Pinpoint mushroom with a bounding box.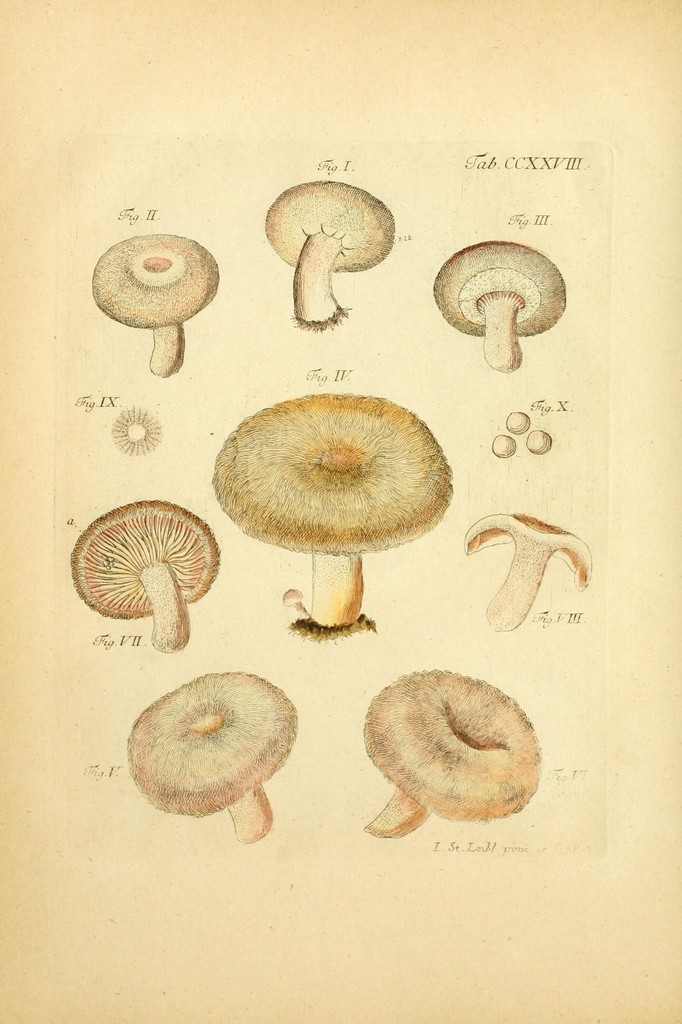
select_region(358, 664, 540, 840).
